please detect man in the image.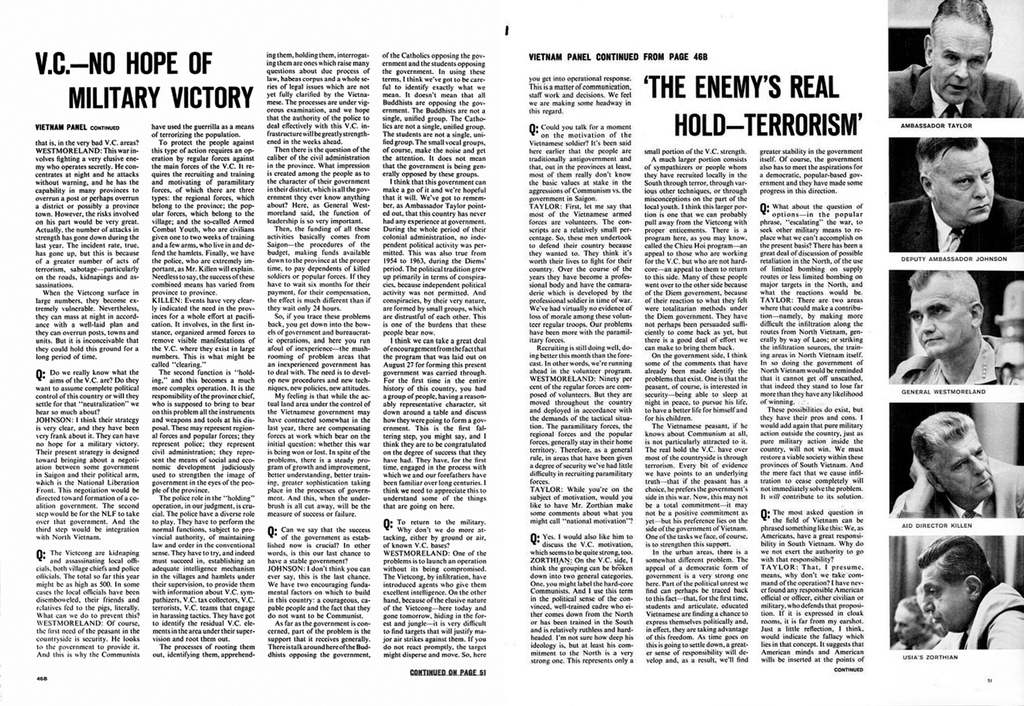
box=[890, 267, 1005, 382].
